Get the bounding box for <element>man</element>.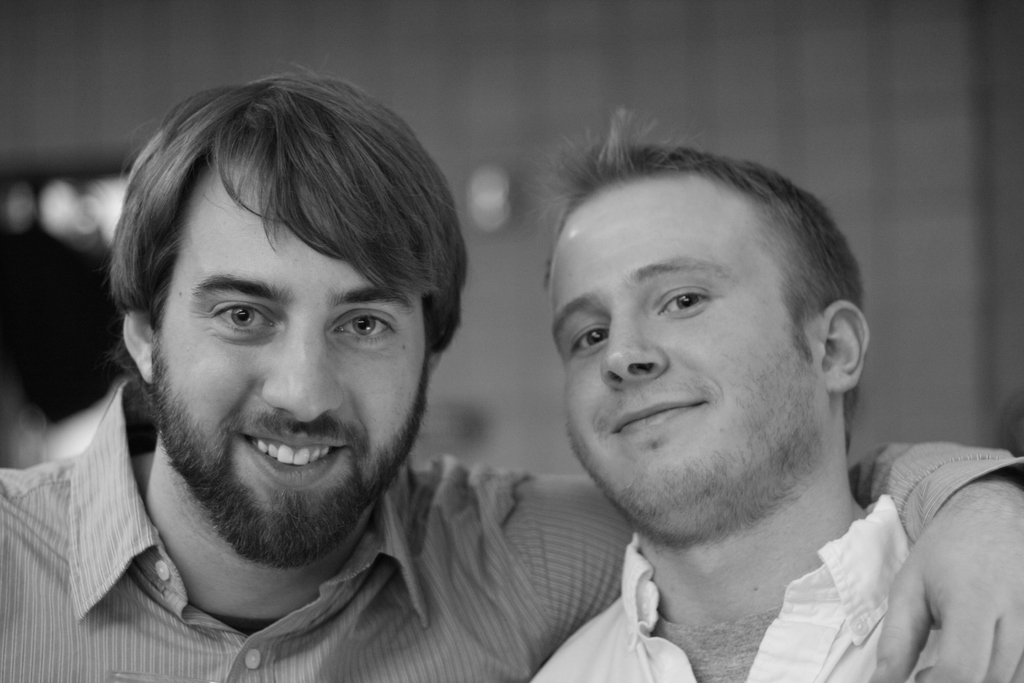
BBox(0, 64, 1023, 682).
